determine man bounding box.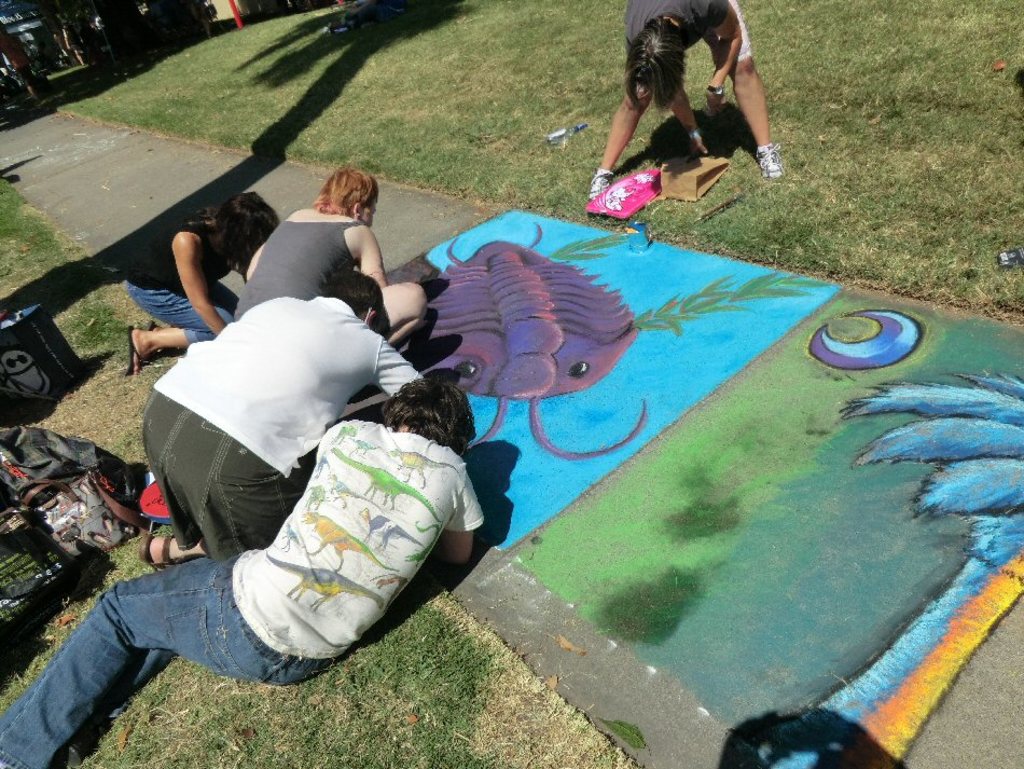
Determined: 0, 372, 478, 768.
